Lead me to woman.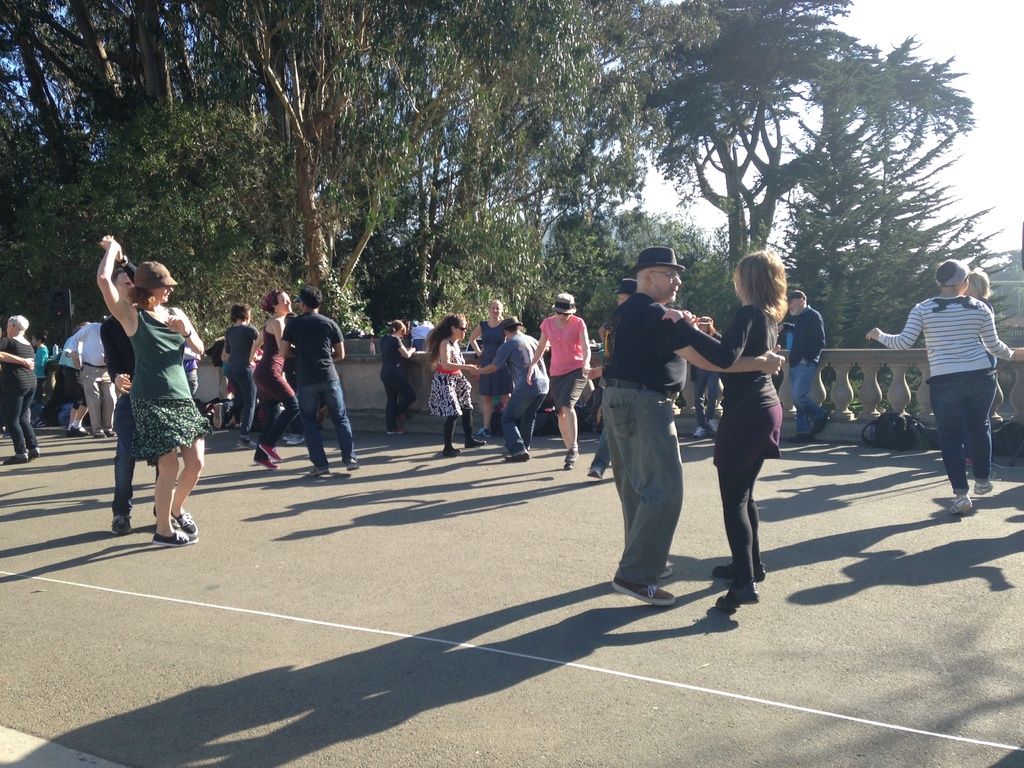
Lead to [252, 291, 297, 465].
